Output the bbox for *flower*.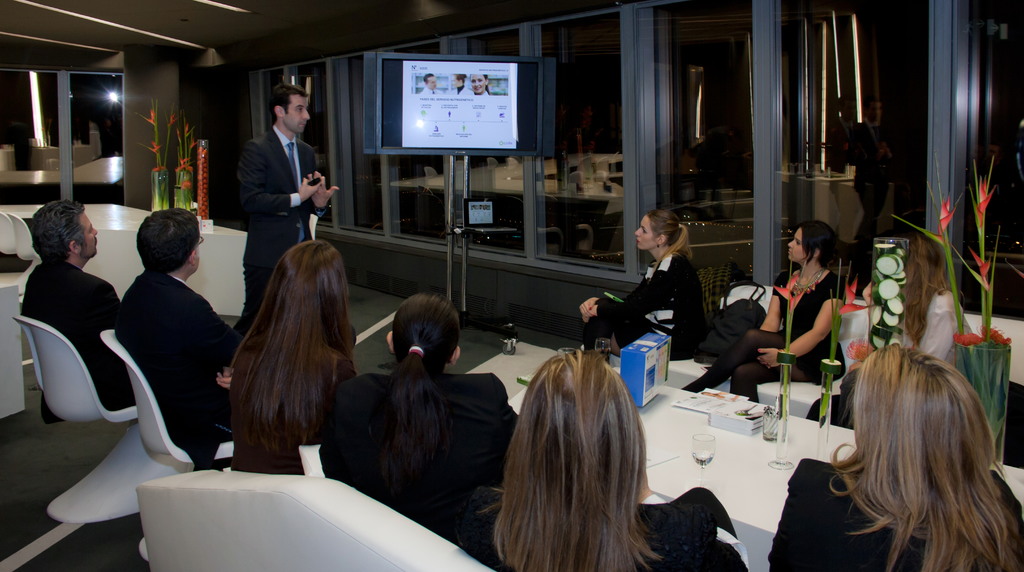
l=181, t=158, r=194, b=178.
